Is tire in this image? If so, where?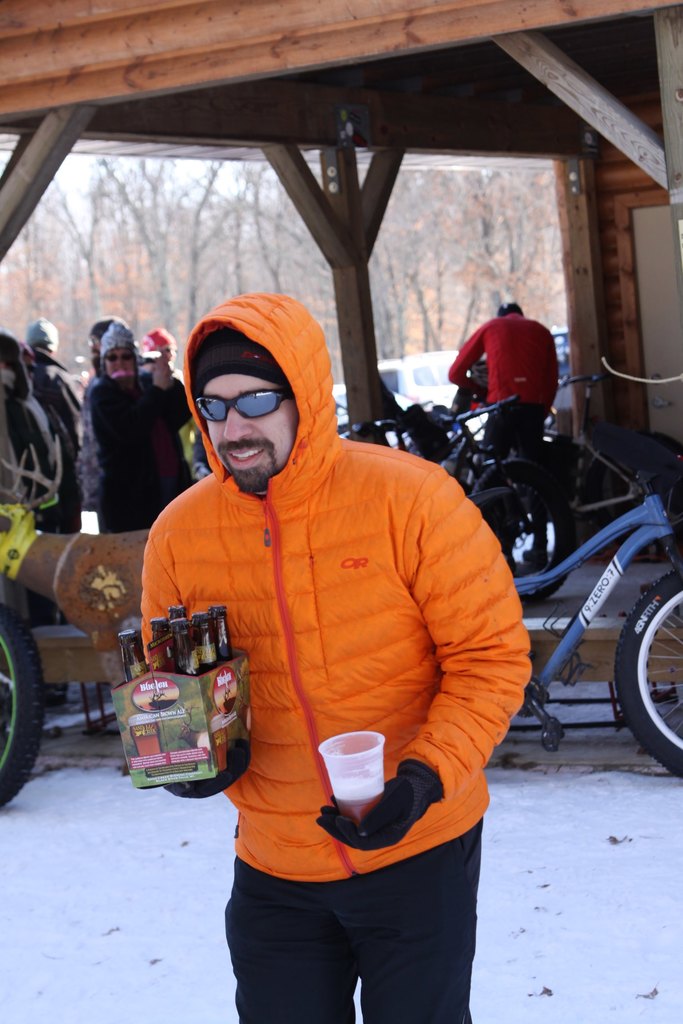
Yes, at (612, 565, 682, 767).
